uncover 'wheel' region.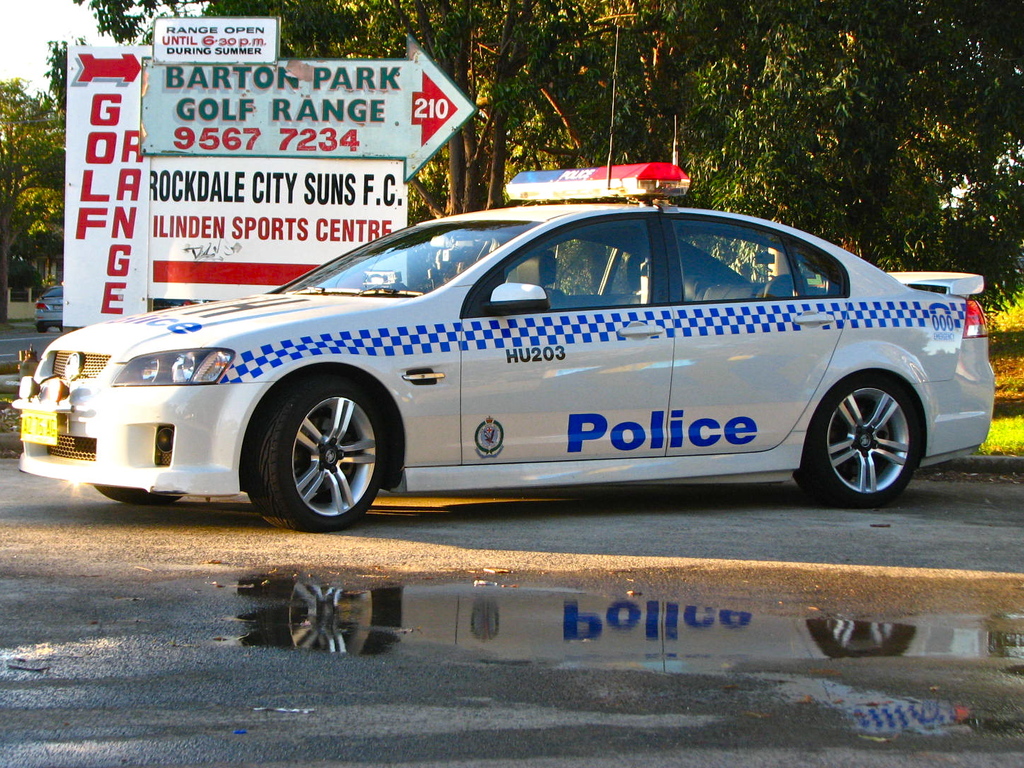
Uncovered: (left=792, top=368, right=926, bottom=510).
